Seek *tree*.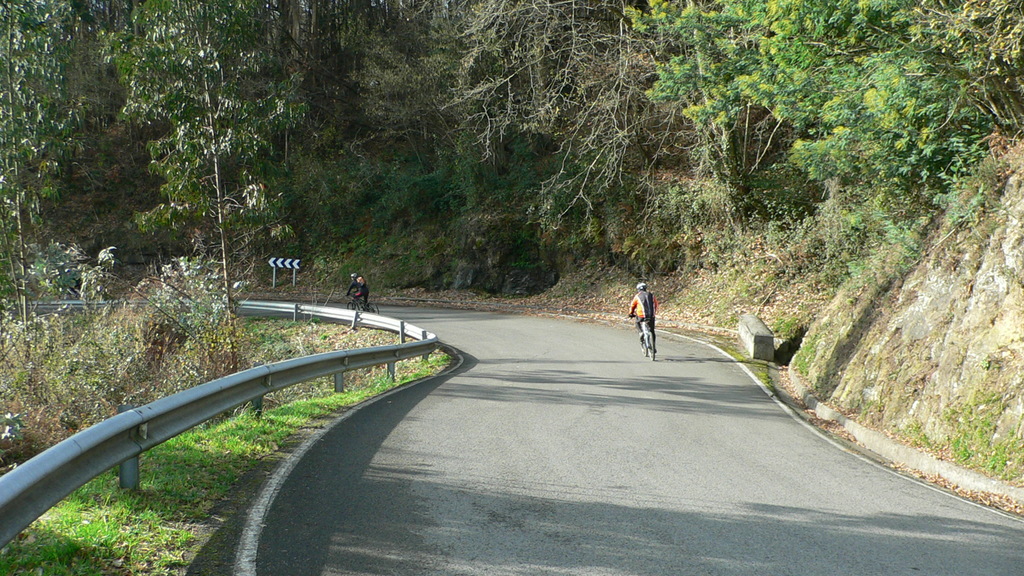
region(102, 0, 312, 377).
